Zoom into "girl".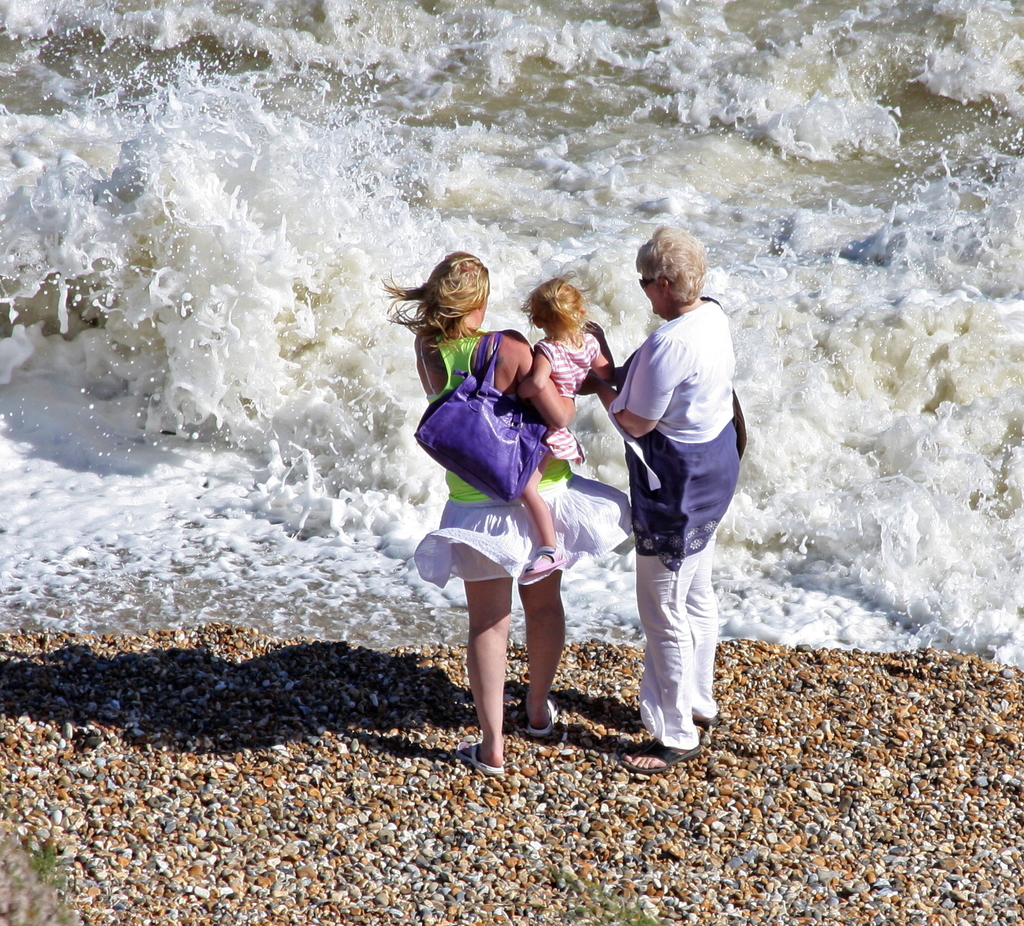
Zoom target: x1=515, y1=272, x2=613, y2=577.
